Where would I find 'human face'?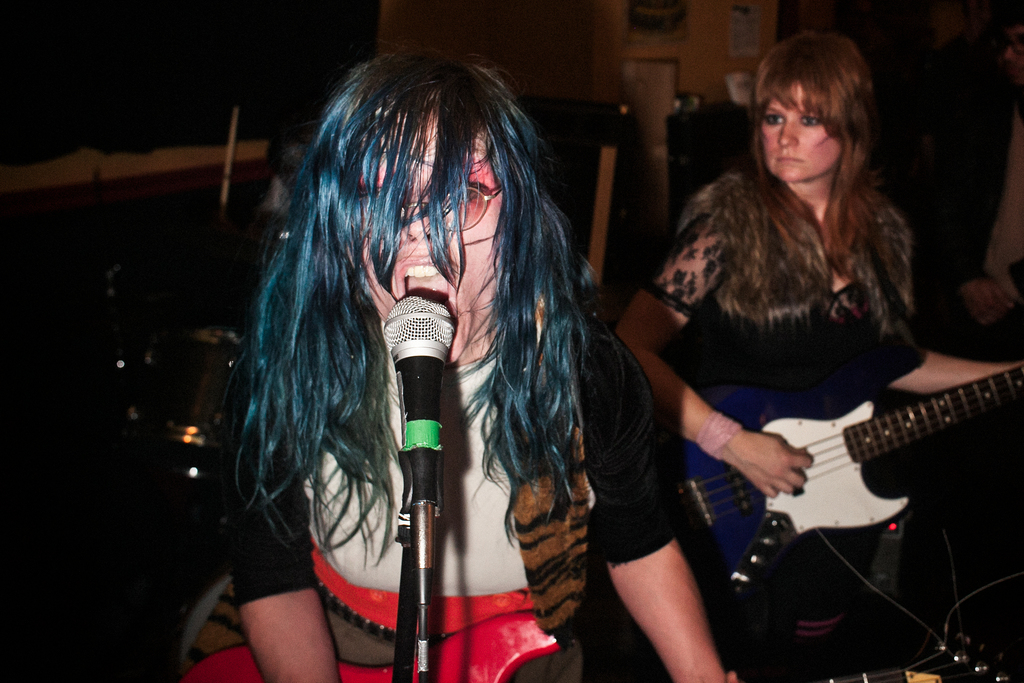
At (348, 114, 510, 358).
